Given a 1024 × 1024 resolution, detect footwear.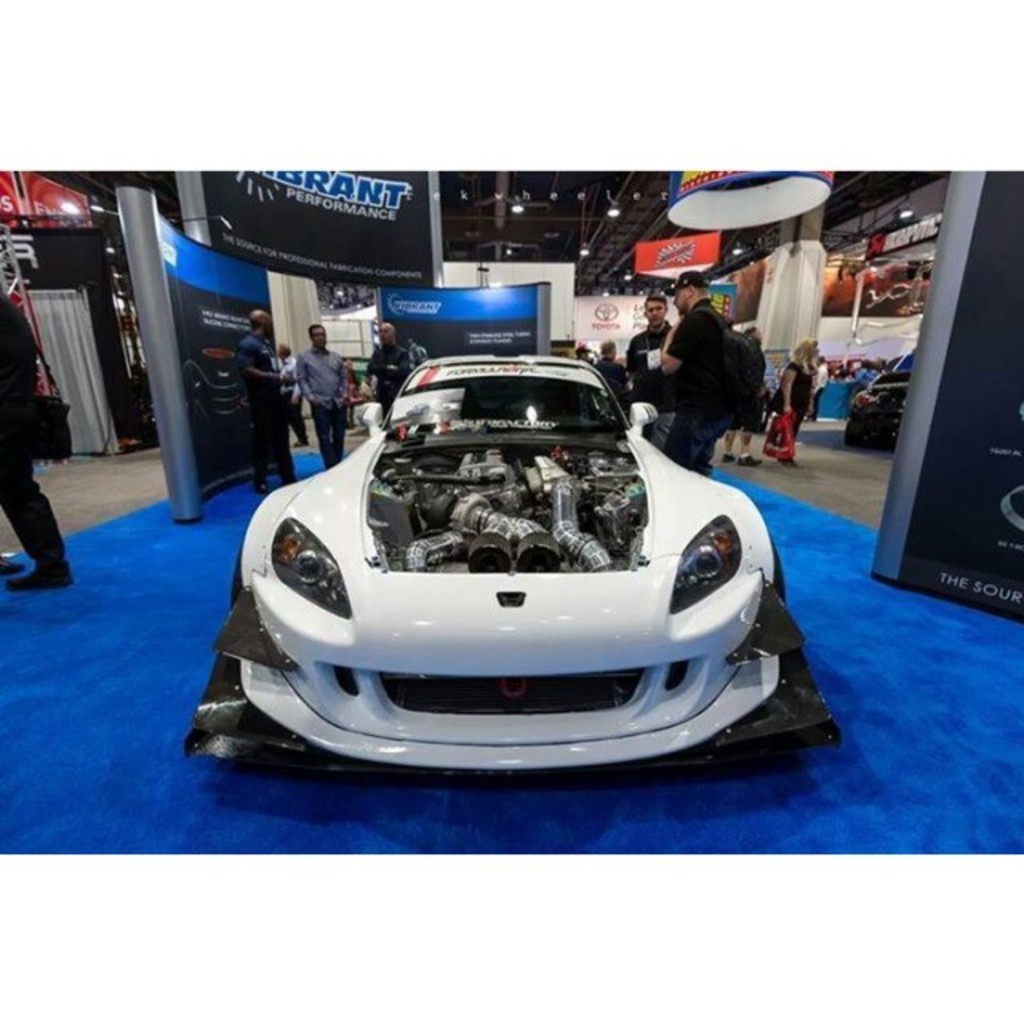
detection(2, 555, 72, 594).
